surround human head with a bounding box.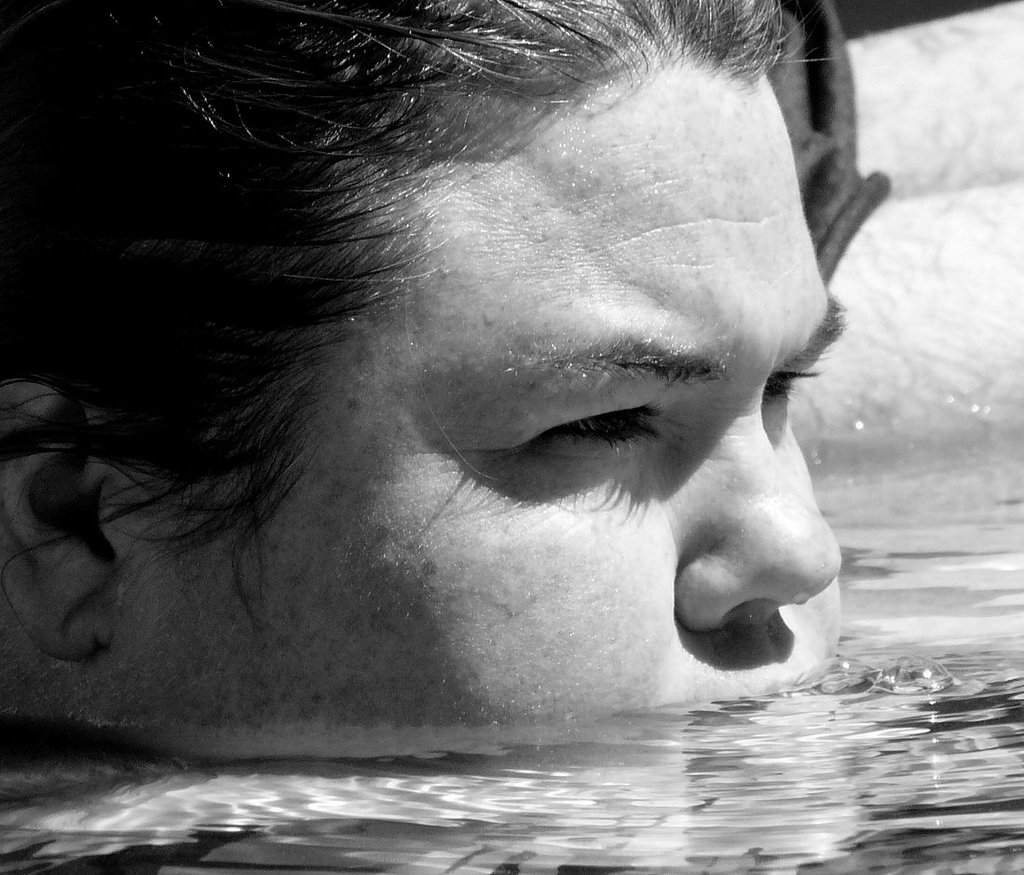
detection(34, 55, 797, 837).
